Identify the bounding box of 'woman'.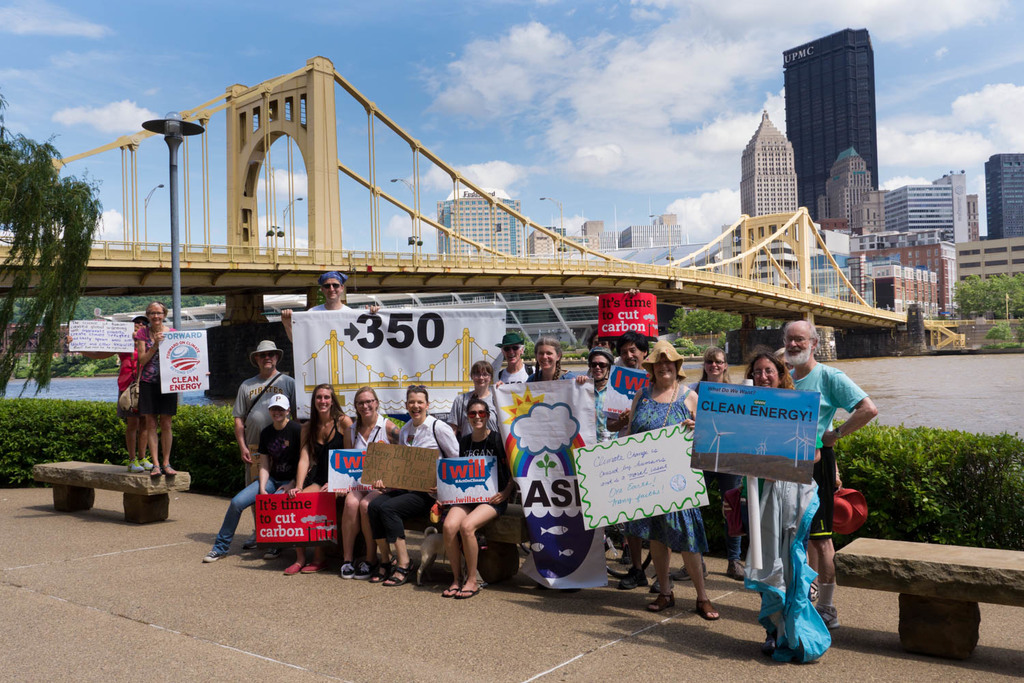
<region>361, 379, 462, 589</region>.
